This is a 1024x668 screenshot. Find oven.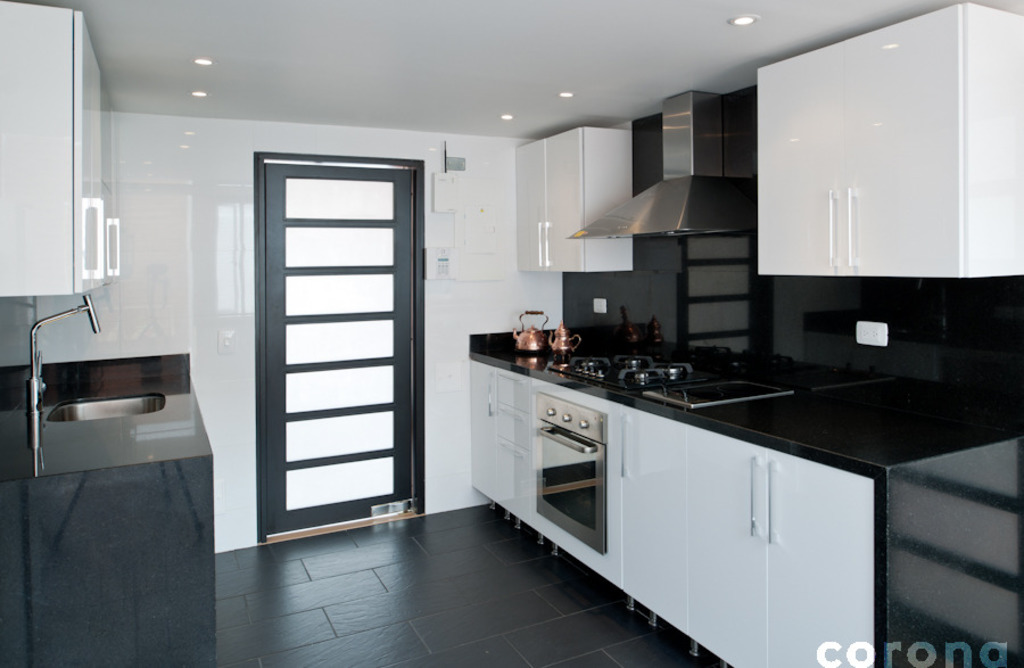
Bounding box: select_region(534, 394, 609, 555).
